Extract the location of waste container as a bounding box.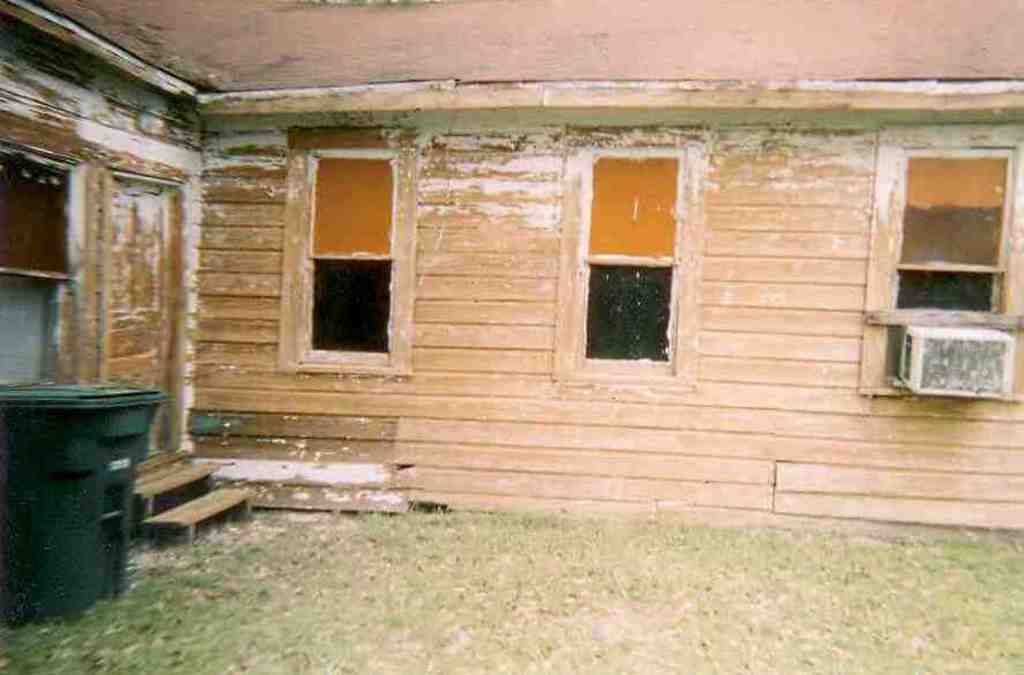
(9, 378, 150, 617).
